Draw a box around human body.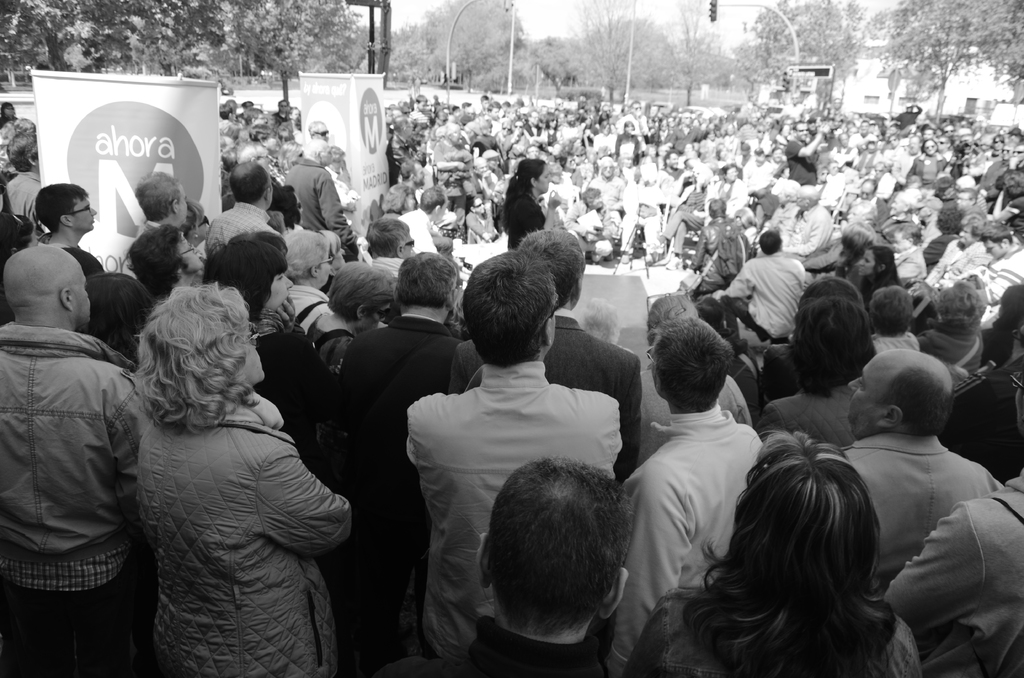
box=[784, 187, 834, 256].
